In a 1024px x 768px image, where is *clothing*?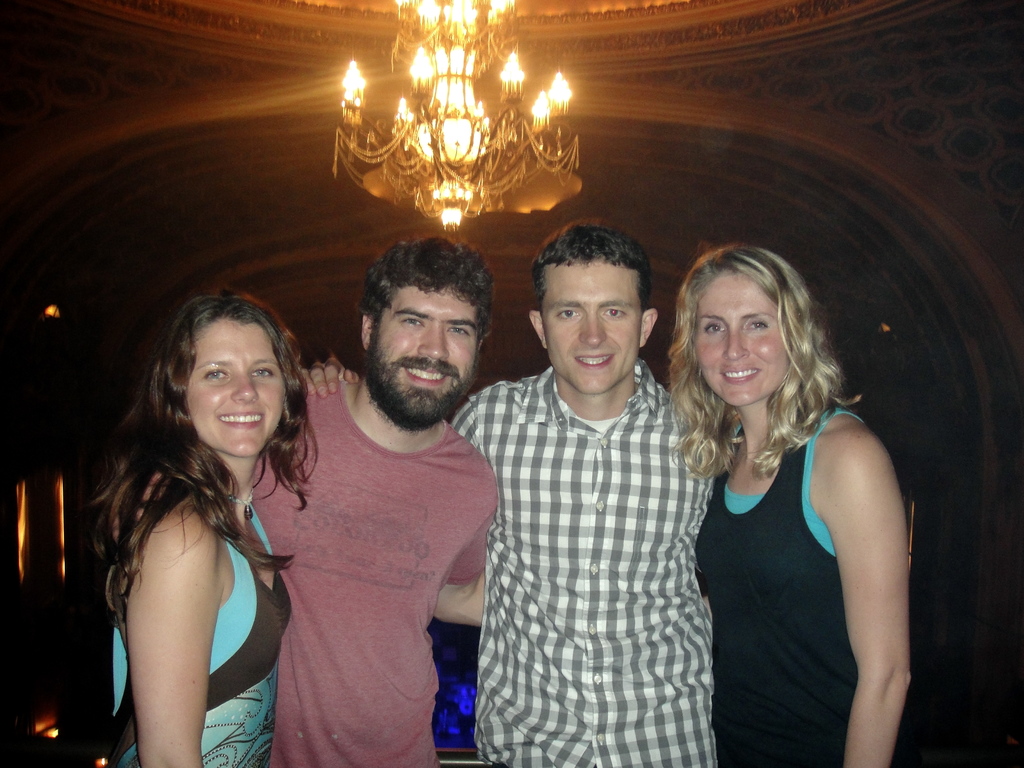
(254,363,504,767).
